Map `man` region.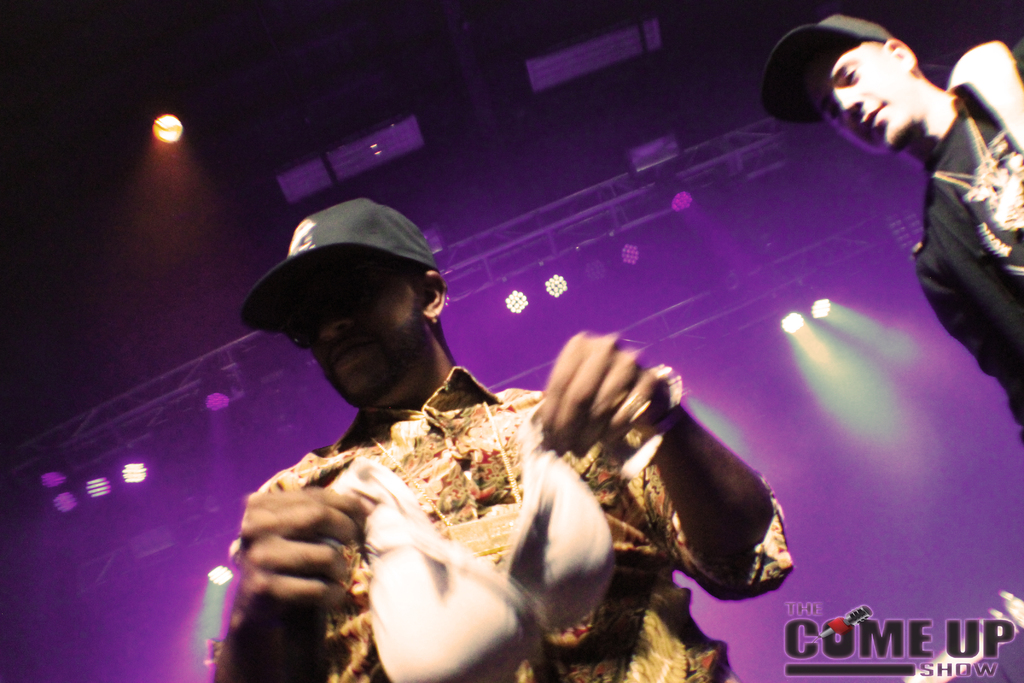
Mapped to crop(771, 22, 1023, 436).
